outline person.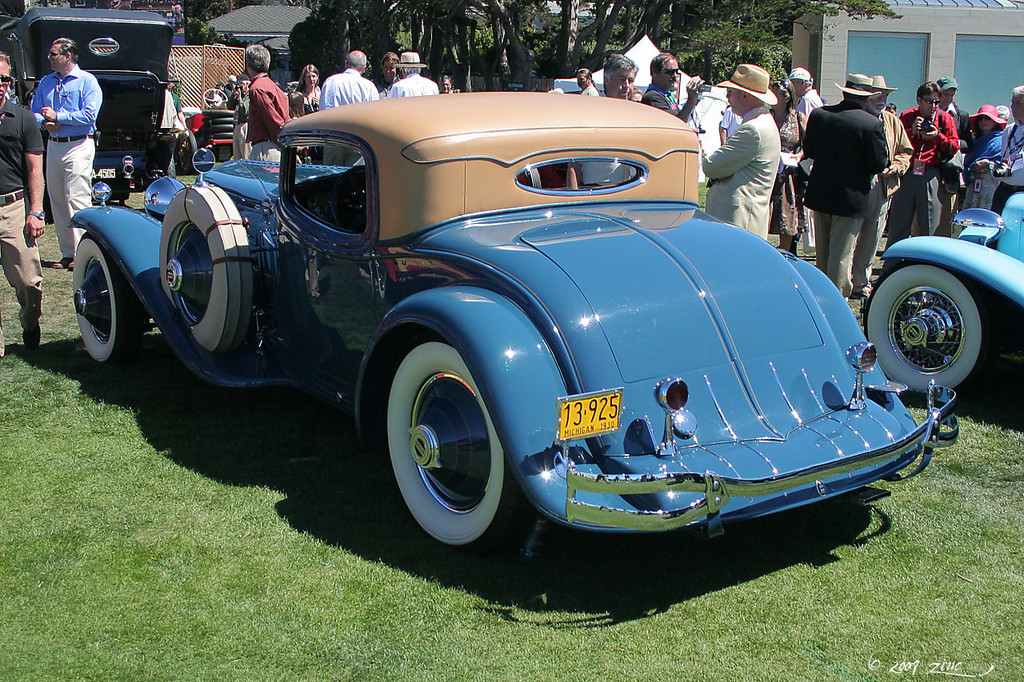
Outline: bbox=(0, 48, 52, 368).
